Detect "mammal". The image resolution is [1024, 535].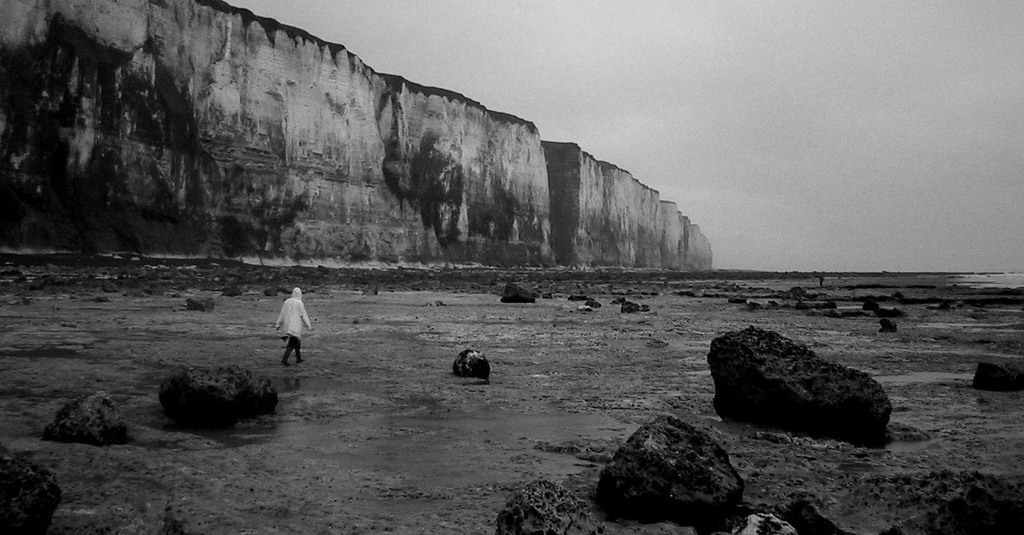
(266, 291, 305, 366).
